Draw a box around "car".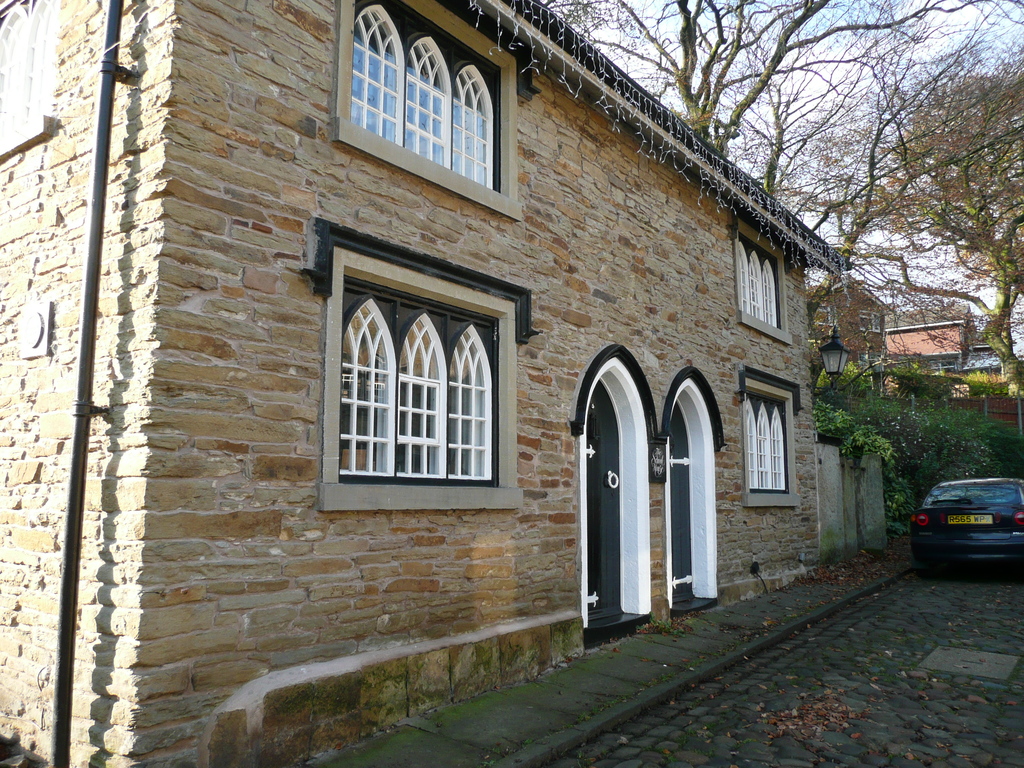
box=[905, 474, 1018, 580].
